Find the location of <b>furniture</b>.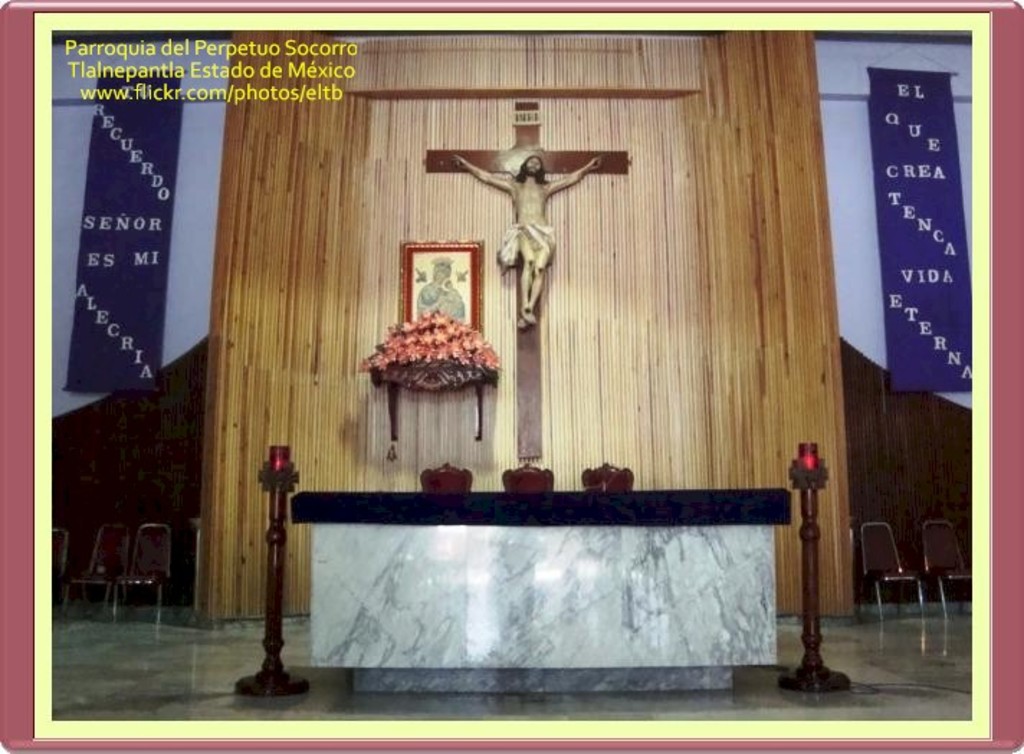
Location: bbox=(850, 522, 926, 612).
